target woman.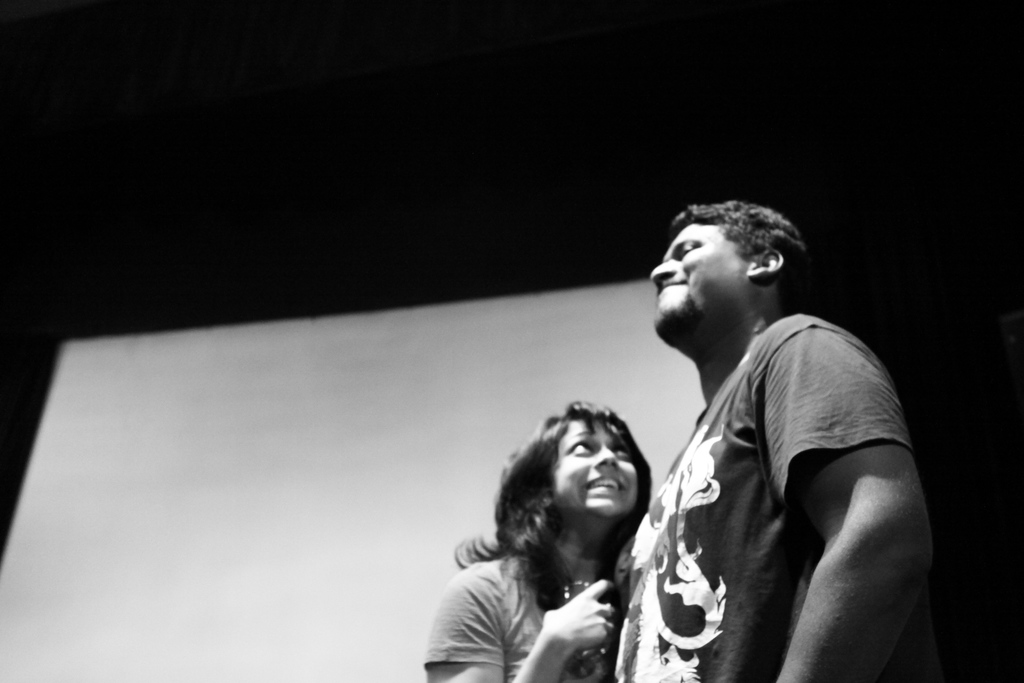
Target region: box(428, 393, 685, 676).
